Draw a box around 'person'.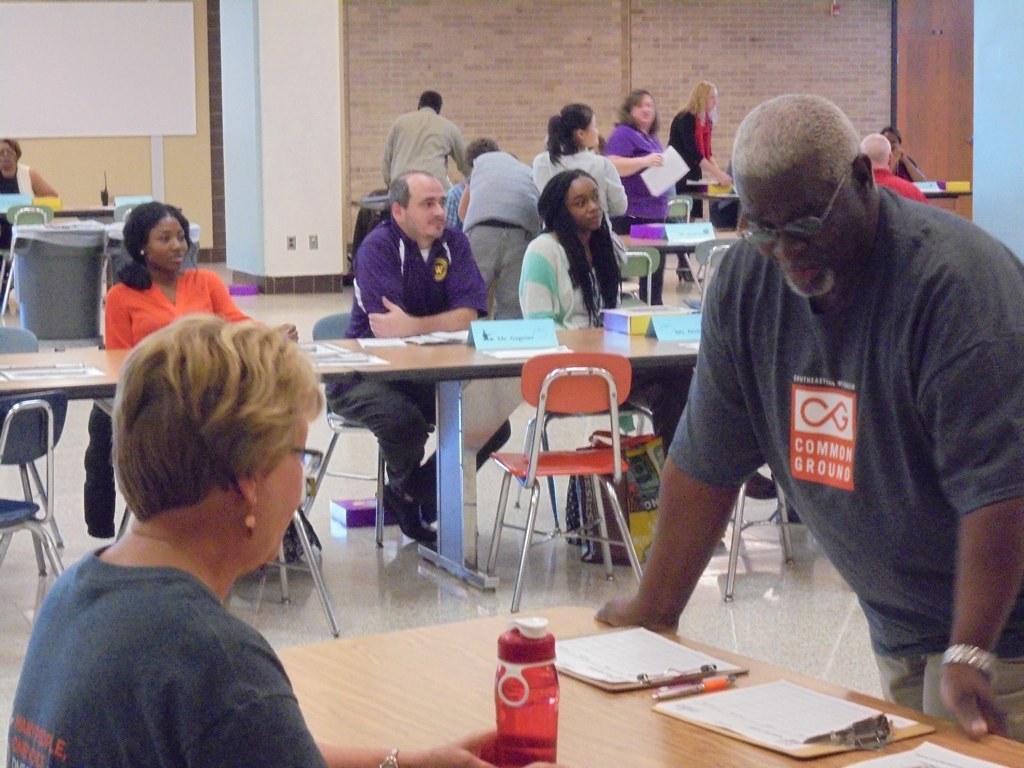
[left=321, top=167, right=521, bottom=536].
